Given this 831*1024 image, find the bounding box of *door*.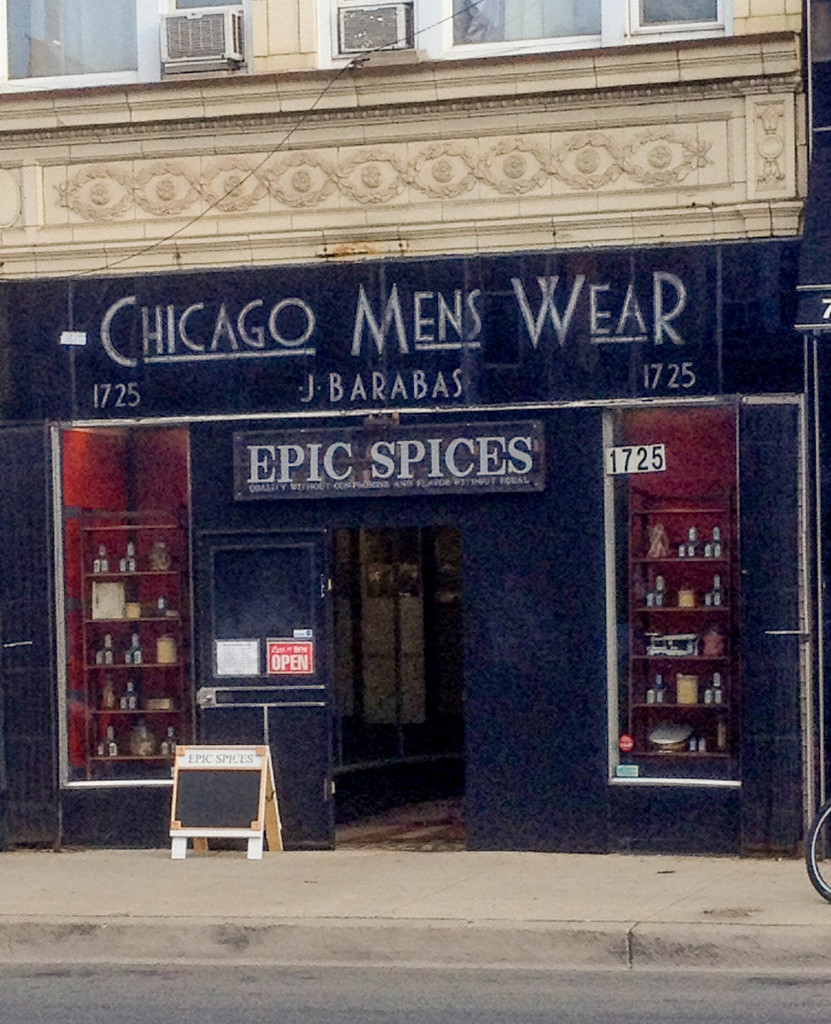
197,529,340,847.
